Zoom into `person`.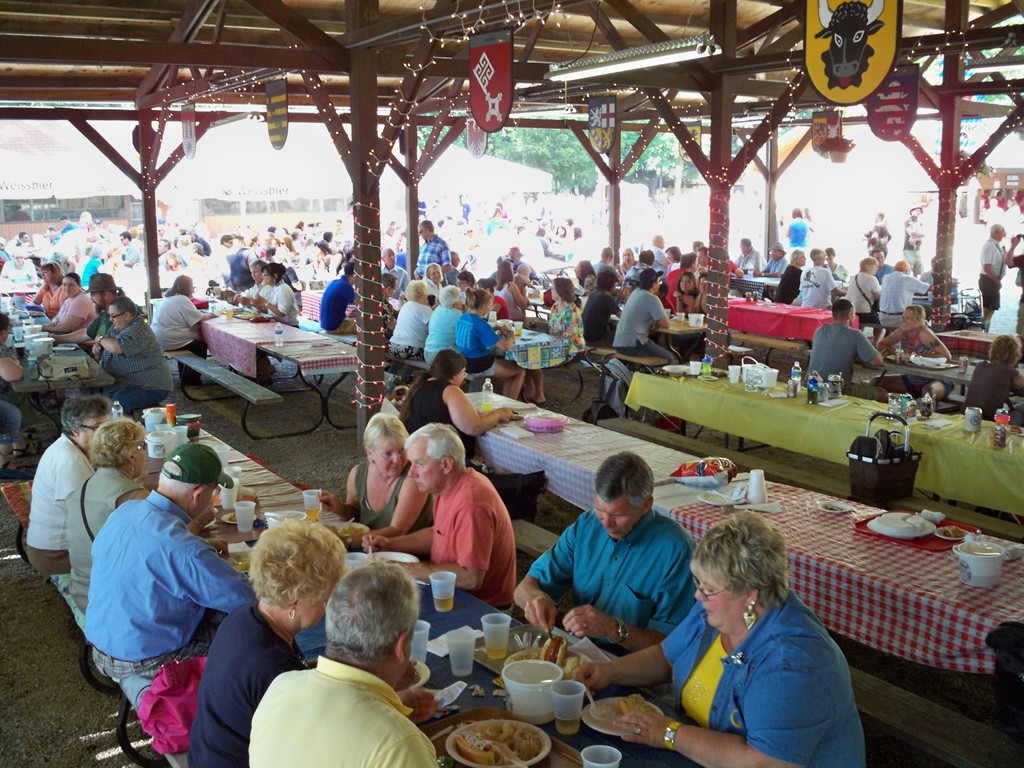
Zoom target: locate(457, 268, 477, 292).
